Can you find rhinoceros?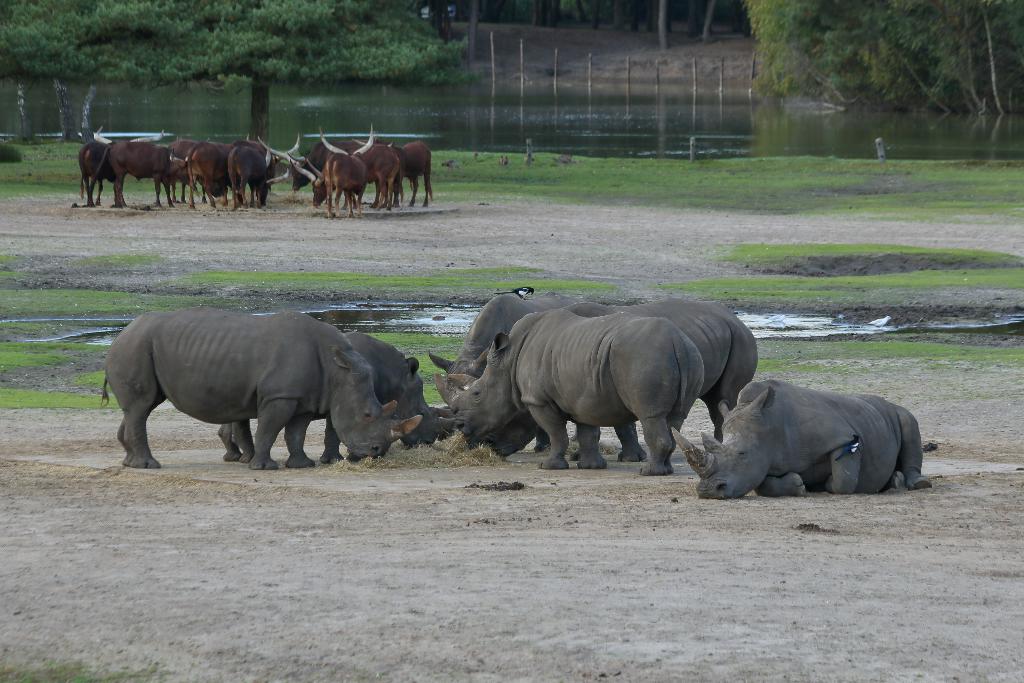
Yes, bounding box: Rect(450, 308, 705, 480).
